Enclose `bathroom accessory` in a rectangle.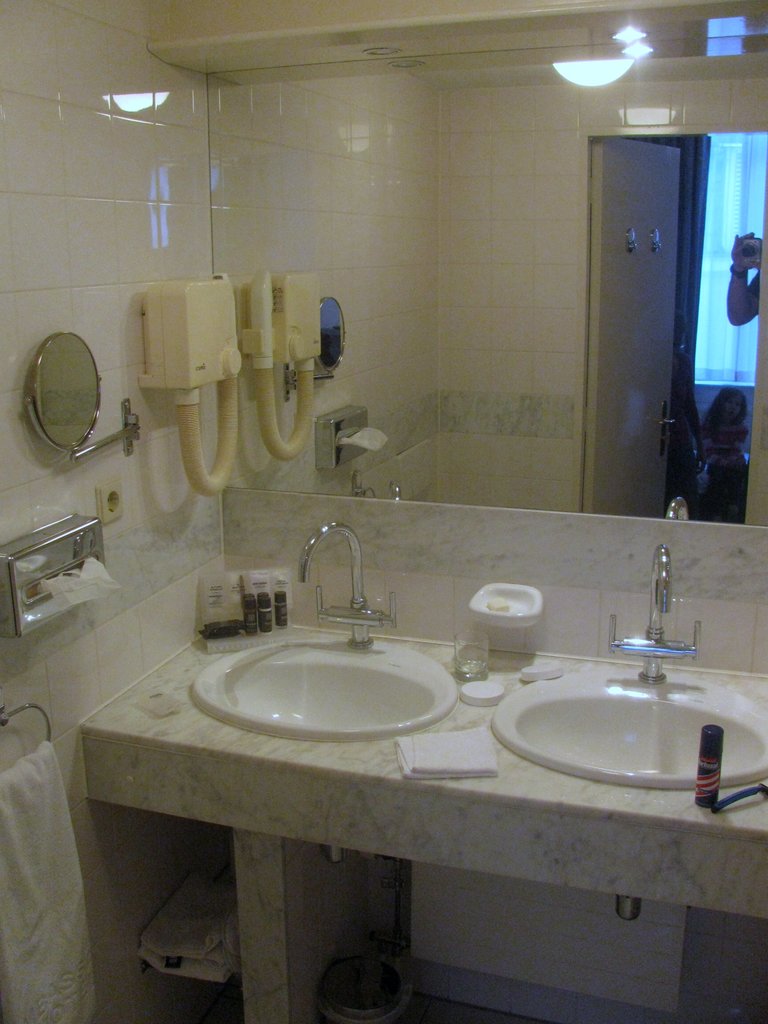
bbox(146, 273, 244, 499).
